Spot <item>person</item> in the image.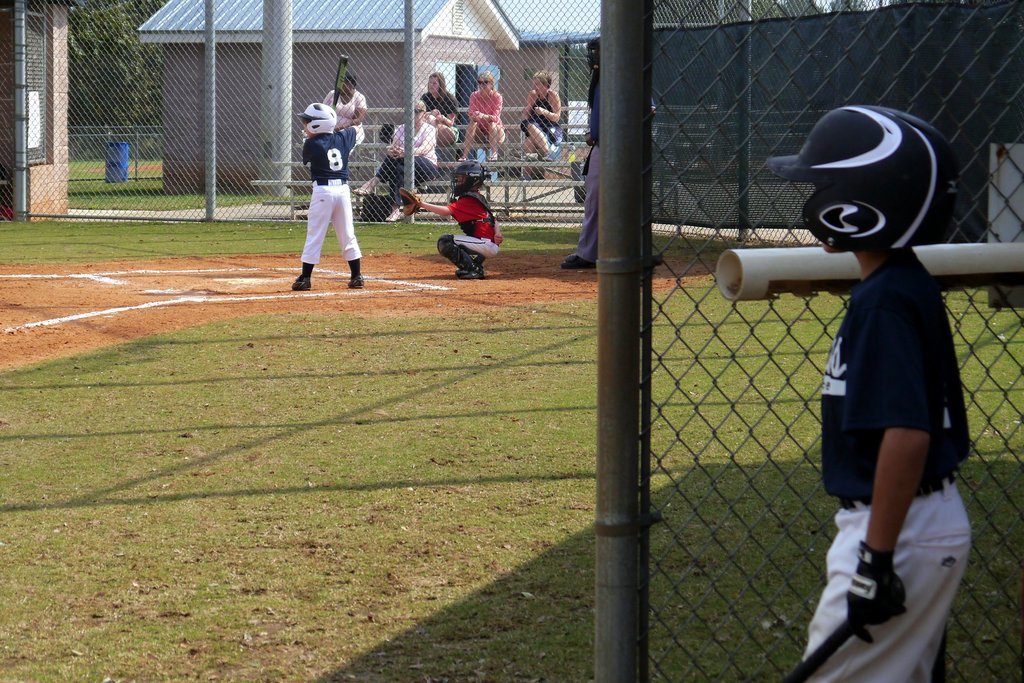
<item>person</item> found at (left=365, top=96, right=439, bottom=222).
